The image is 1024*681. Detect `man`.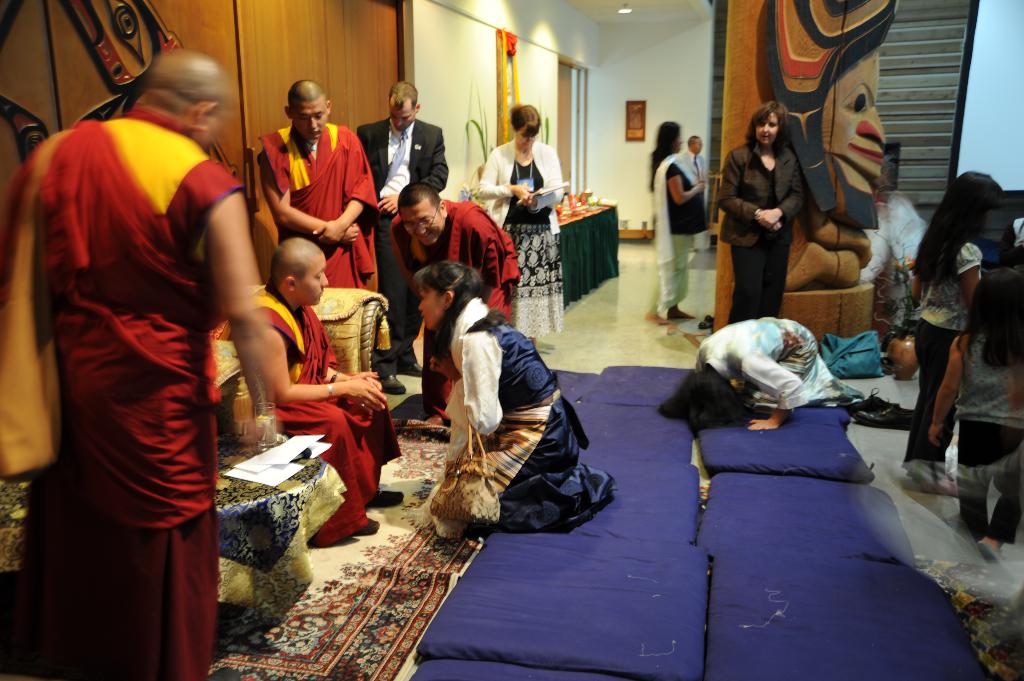
Detection: crop(355, 83, 445, 374).
